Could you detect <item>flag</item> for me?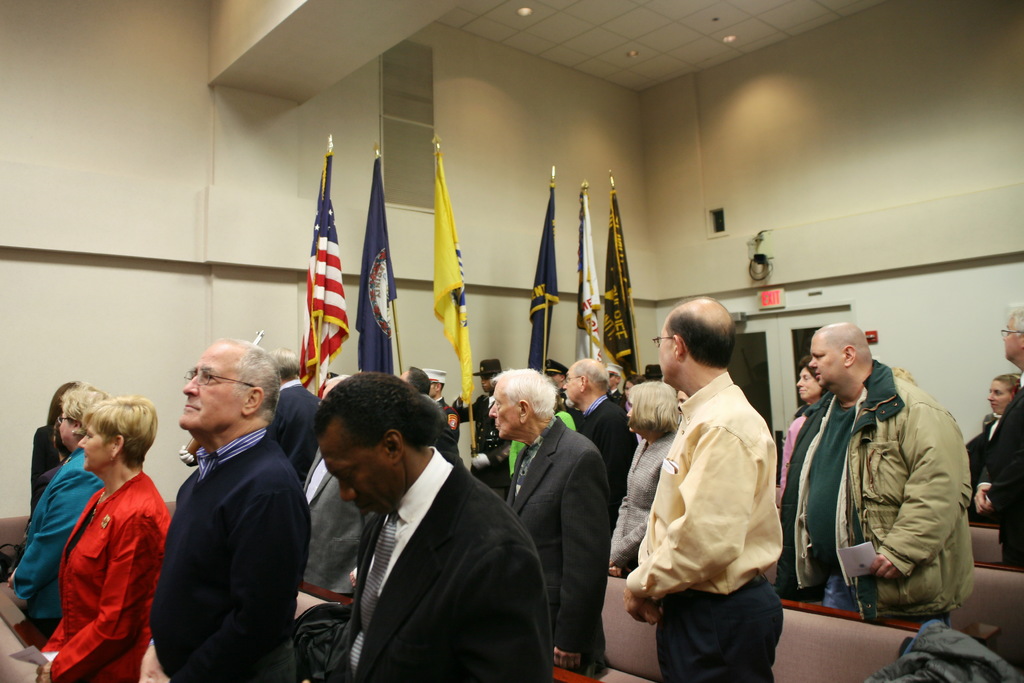
Detection result: (531, 184, 562, 373).
